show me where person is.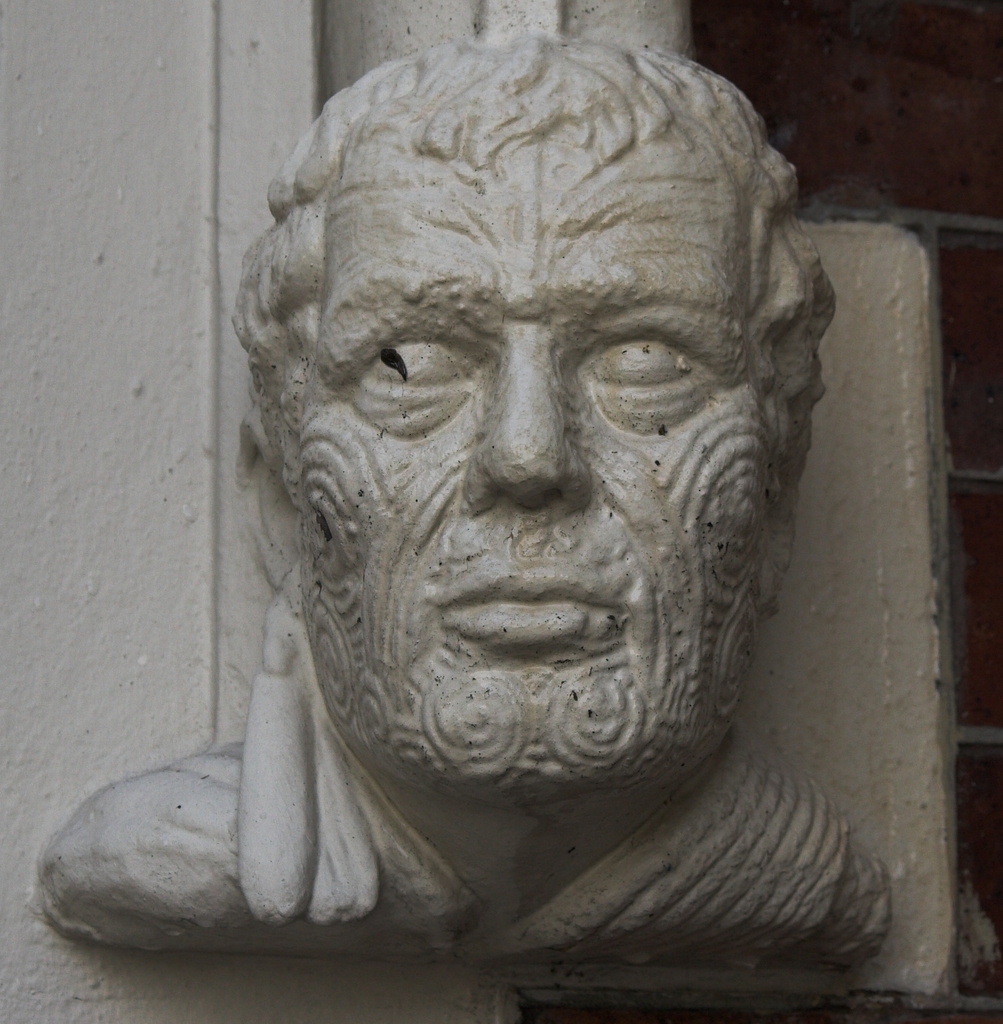
person is at box(40, 22, 899, 971).
